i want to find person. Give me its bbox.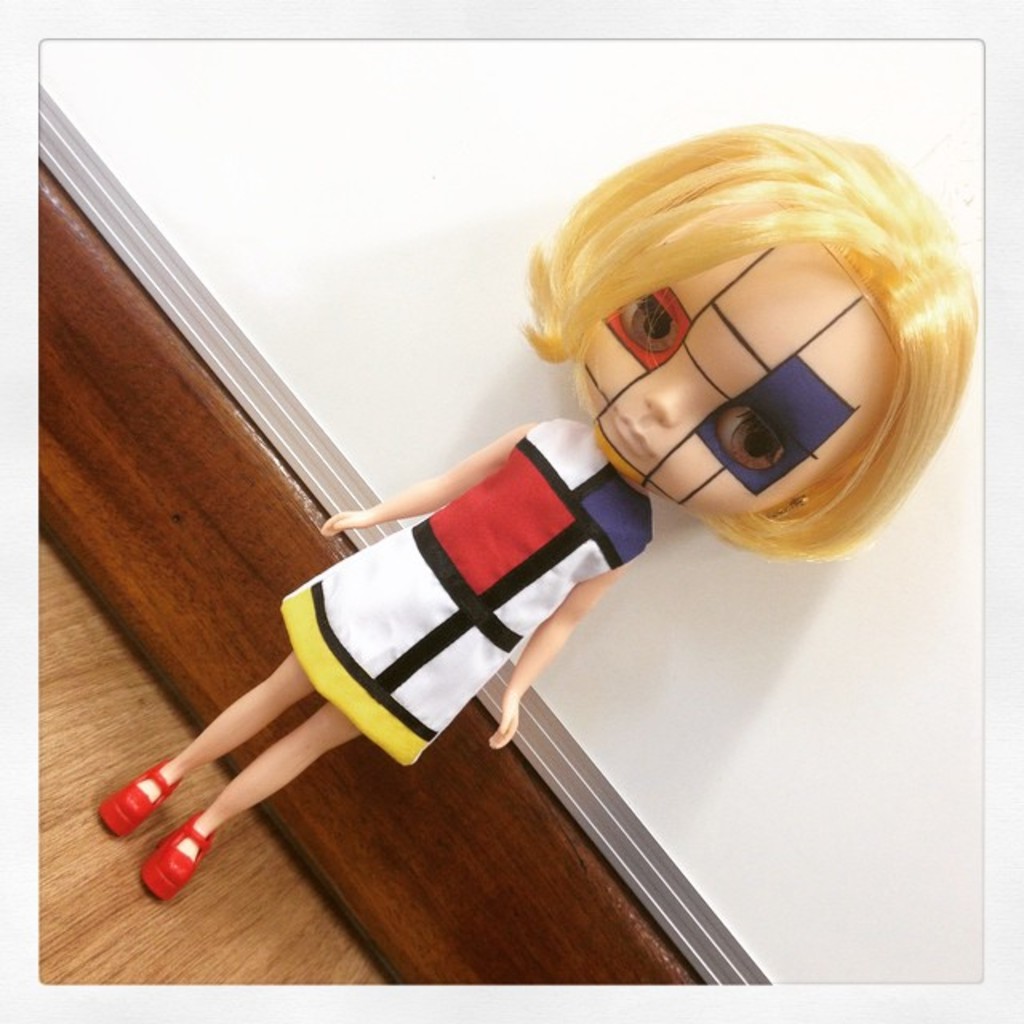
[x1=142, y1=120, x2=963, y2=941].
